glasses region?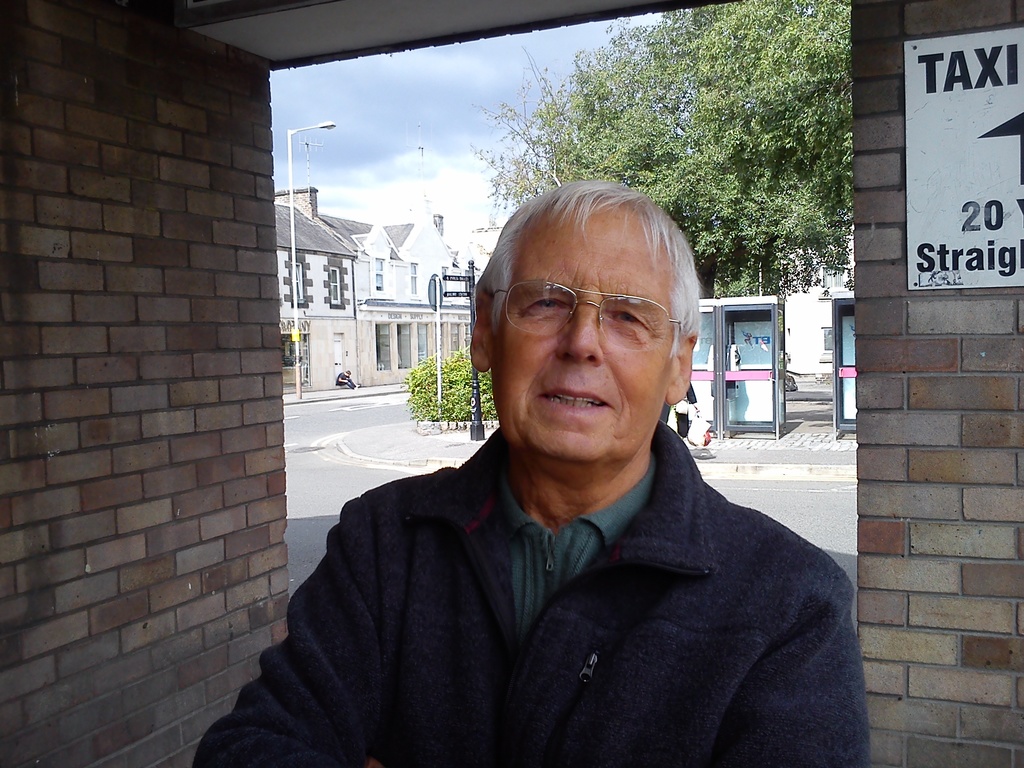
crop(491, 281, 692, 349)
